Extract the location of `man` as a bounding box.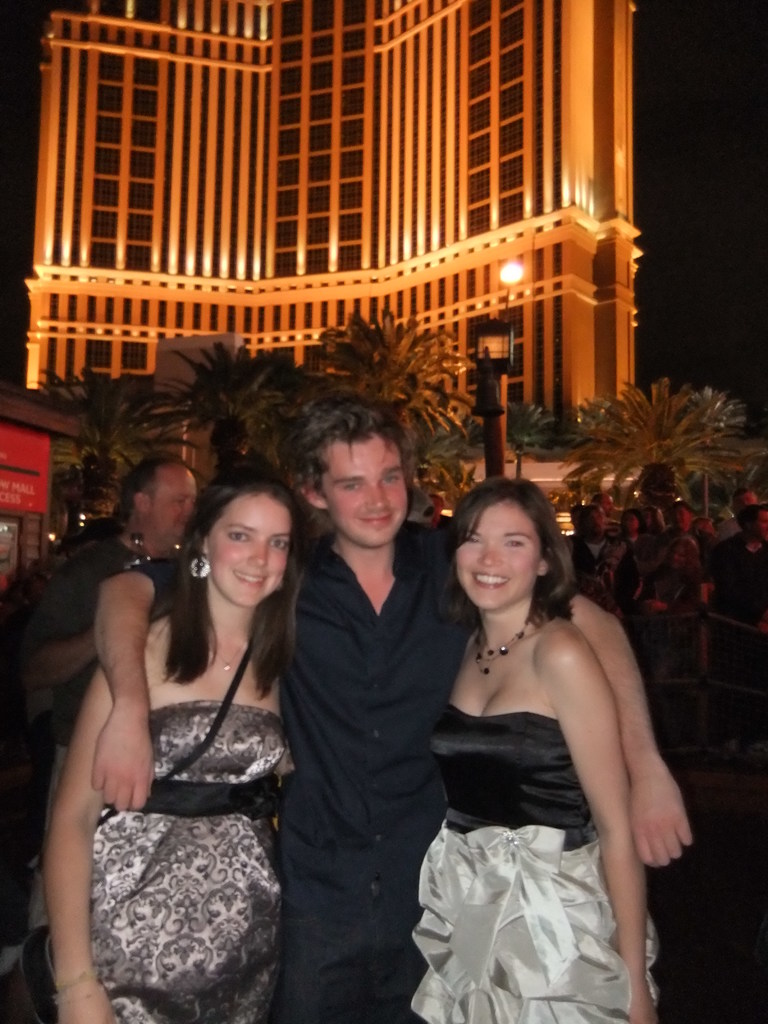
(left=579, top=512, right=620, bottom=580).
